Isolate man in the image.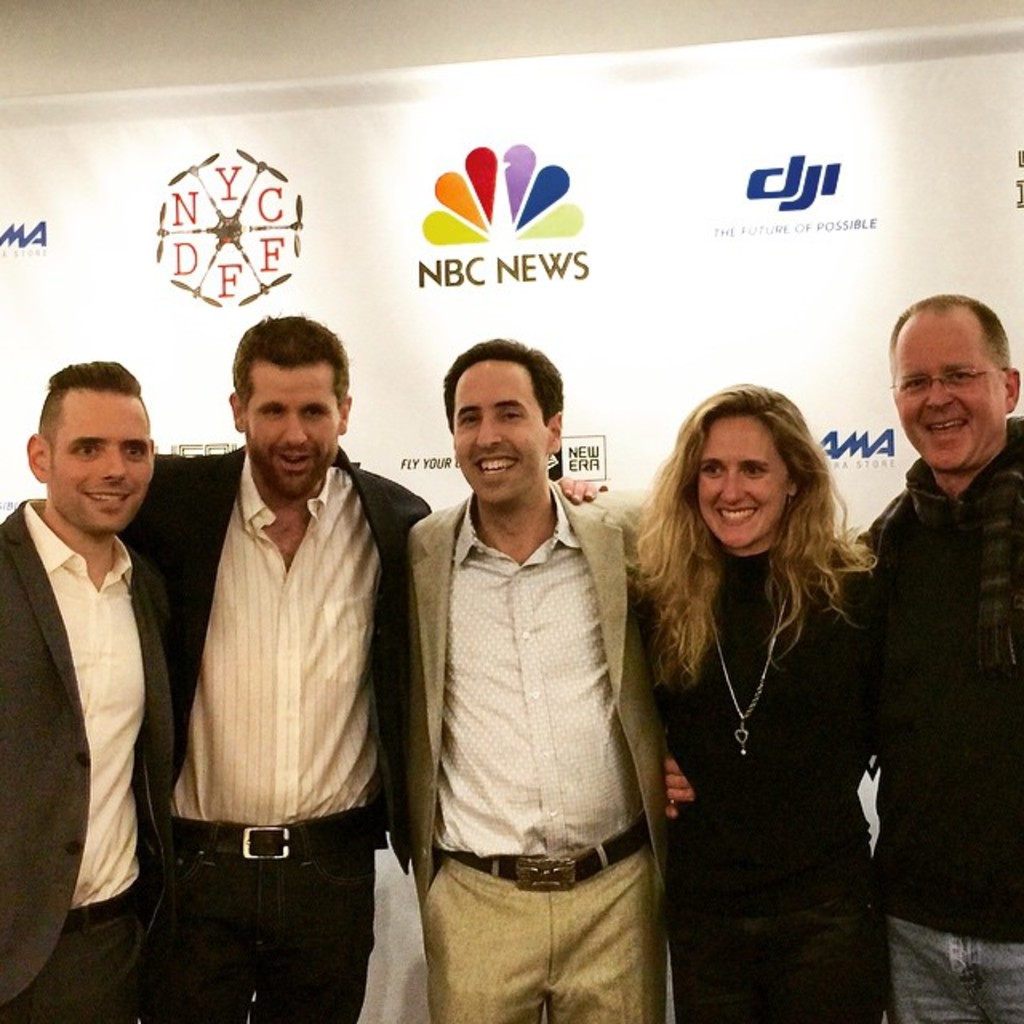
Isolated region: [left=0, top=358, right=170, bottom=1022].
